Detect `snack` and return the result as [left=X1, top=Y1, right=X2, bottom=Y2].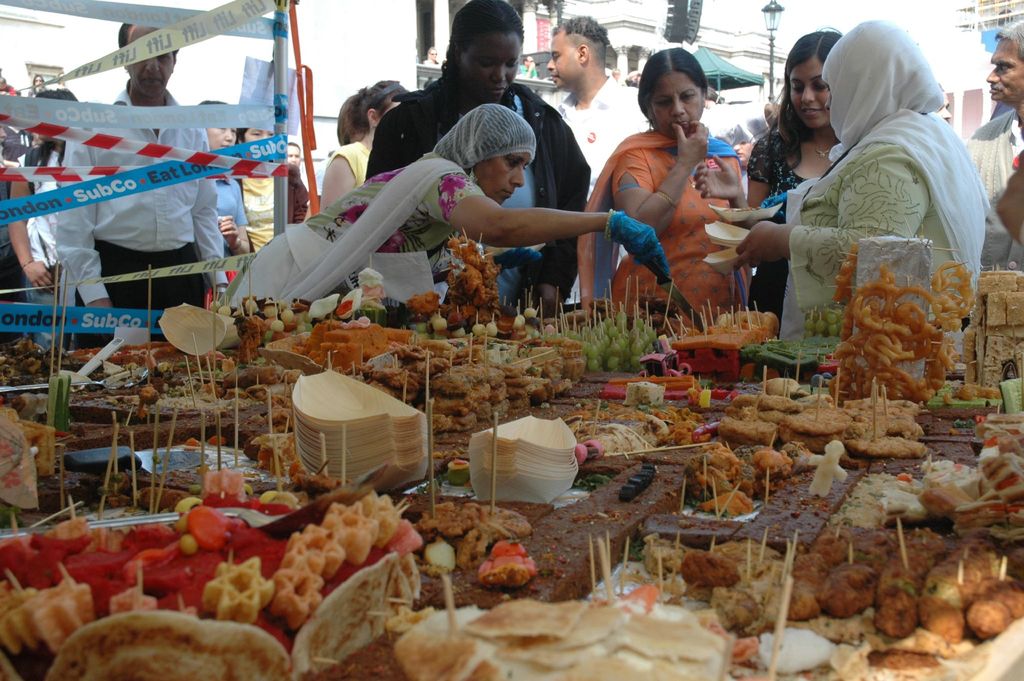
[left=832, top=242, right=863, bottom=308].
